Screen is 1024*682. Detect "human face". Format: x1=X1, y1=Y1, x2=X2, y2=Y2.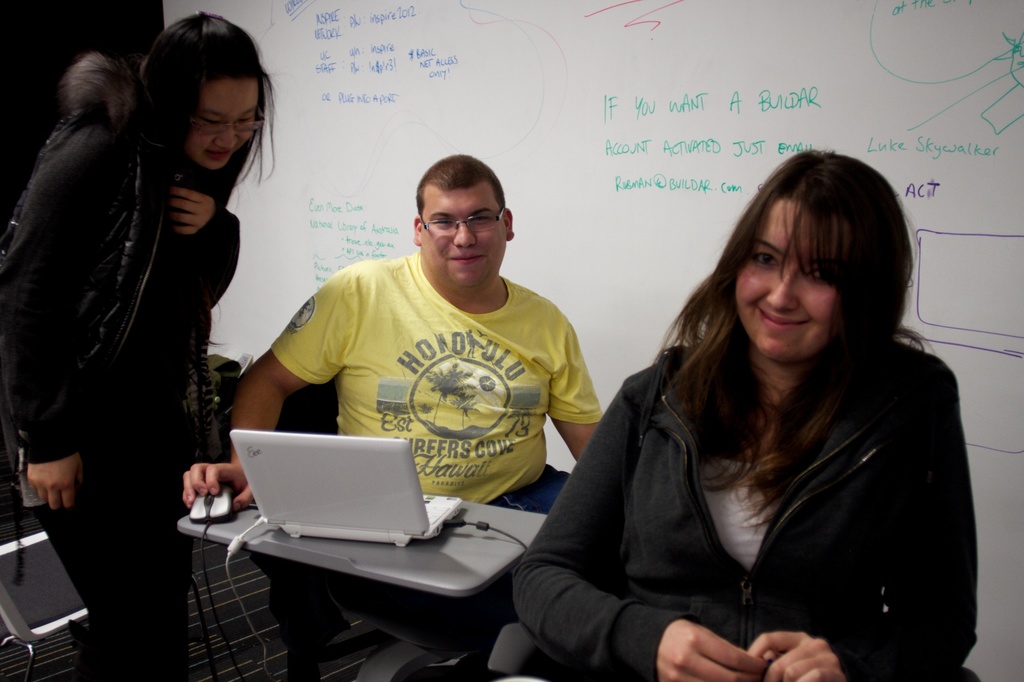
x1=190, y1=85, x2=263, y2=163.
